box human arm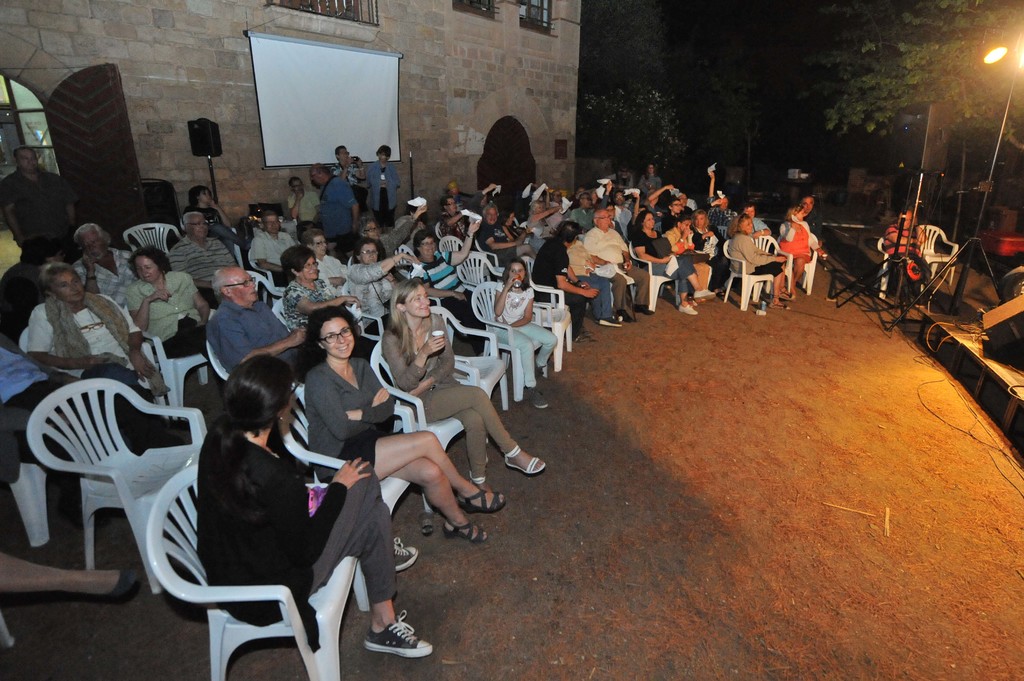
box(274, 465, 371, 573)
